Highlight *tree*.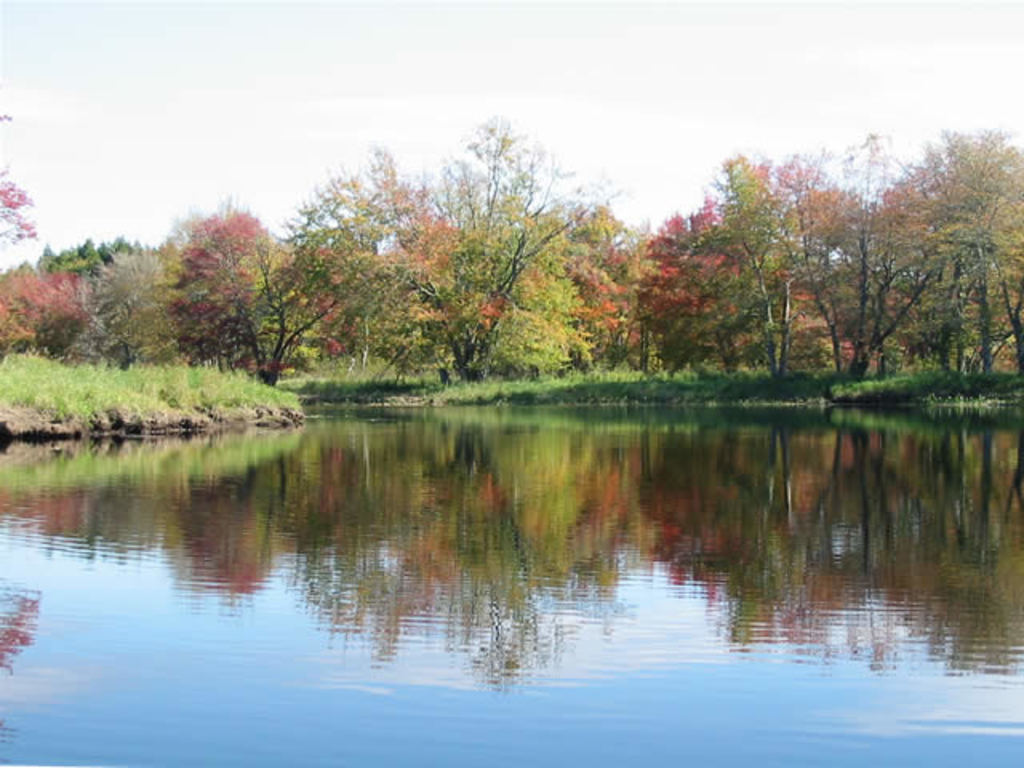
Highlighted region: 288 139 424 261.
